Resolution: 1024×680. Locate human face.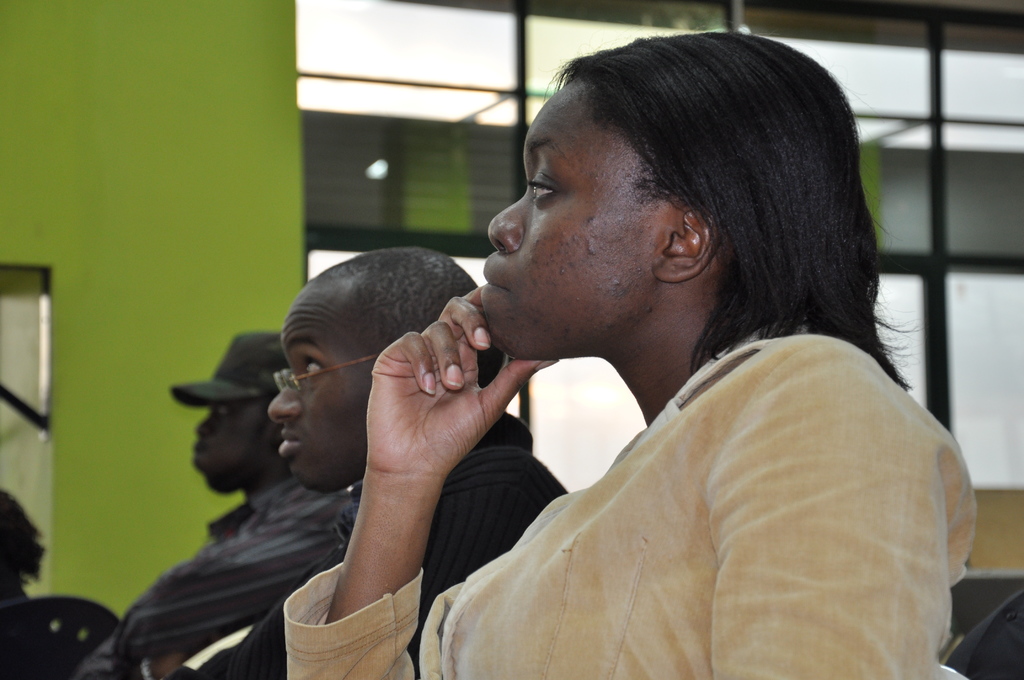
pyautogui.locateOnScreen(194, 404, 268, 493).
